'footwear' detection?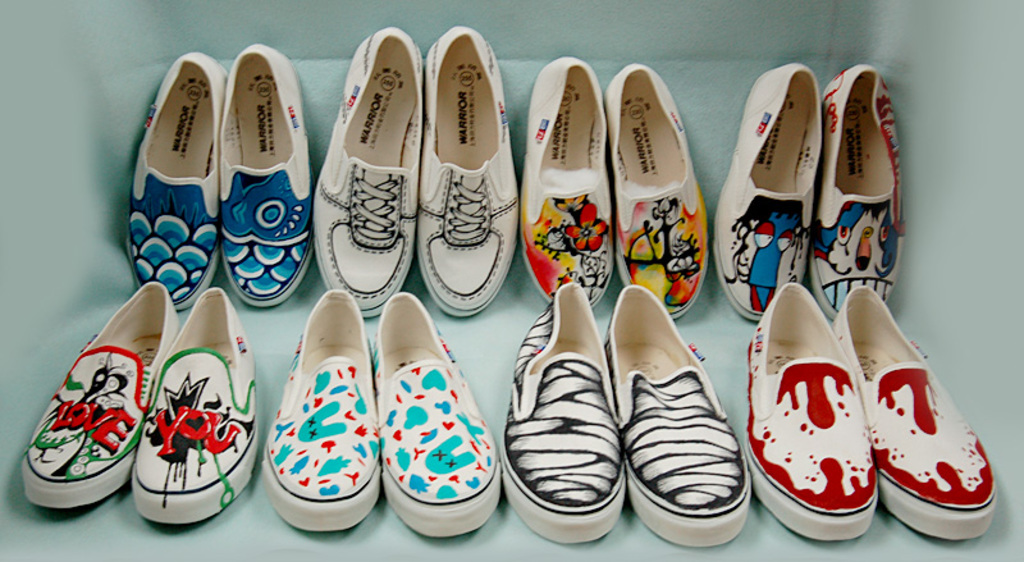
<box>746,292,891,543</box>
